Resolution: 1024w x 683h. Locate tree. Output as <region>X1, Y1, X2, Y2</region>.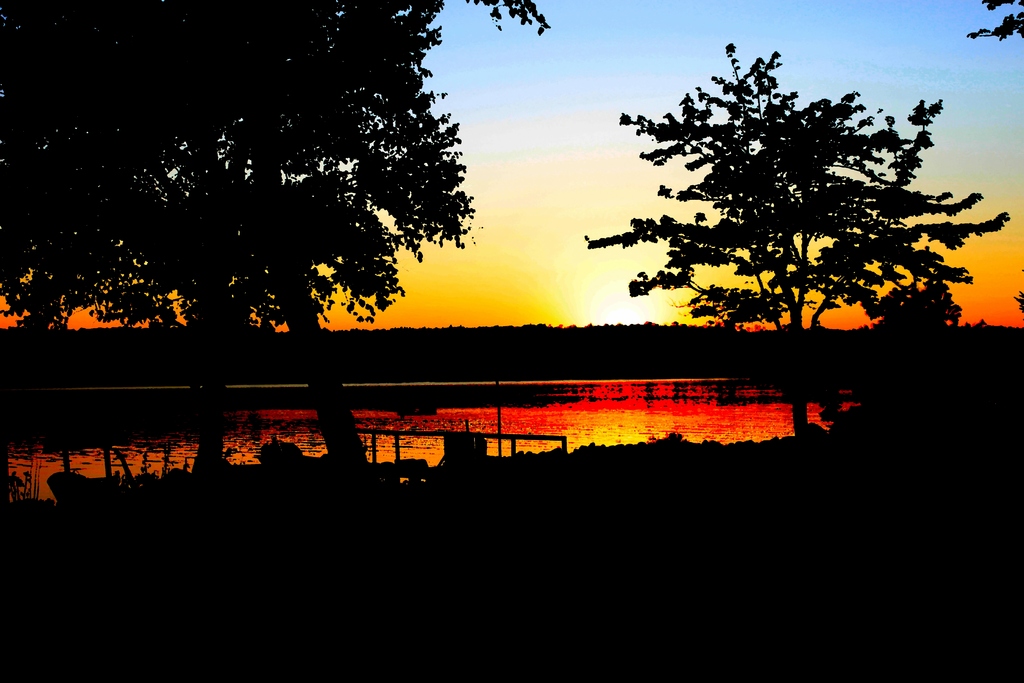
<region>973, 0, 1023, 46</region>.
